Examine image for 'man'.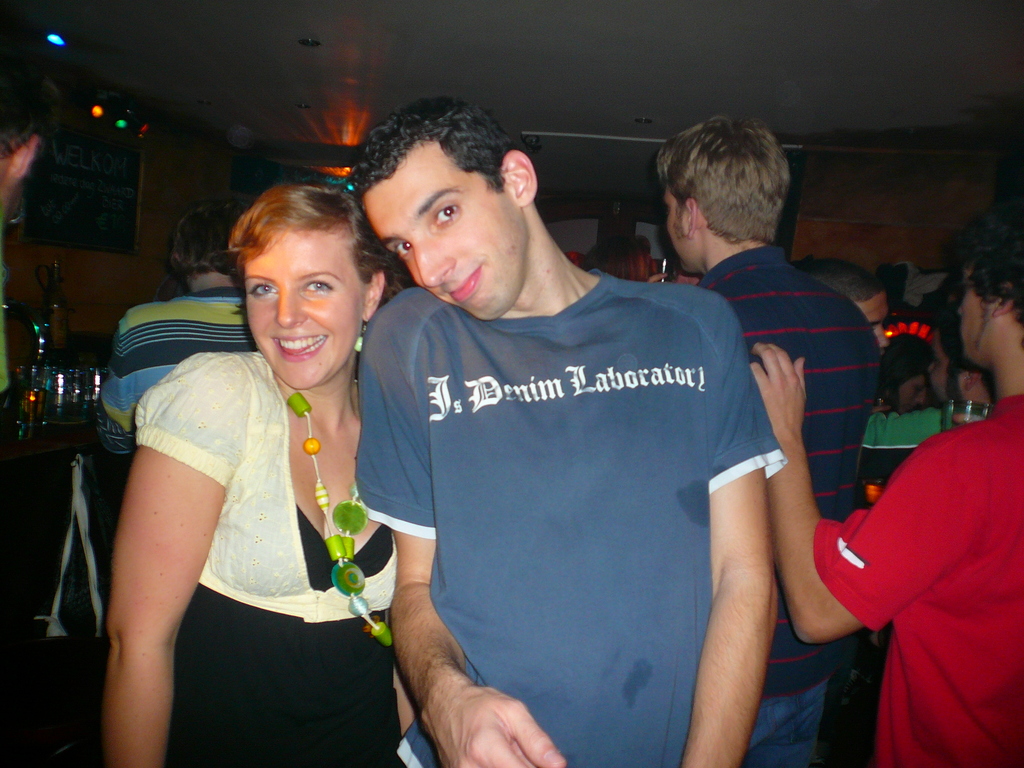
Examination result: rect(748, 200, 1023, 767).
